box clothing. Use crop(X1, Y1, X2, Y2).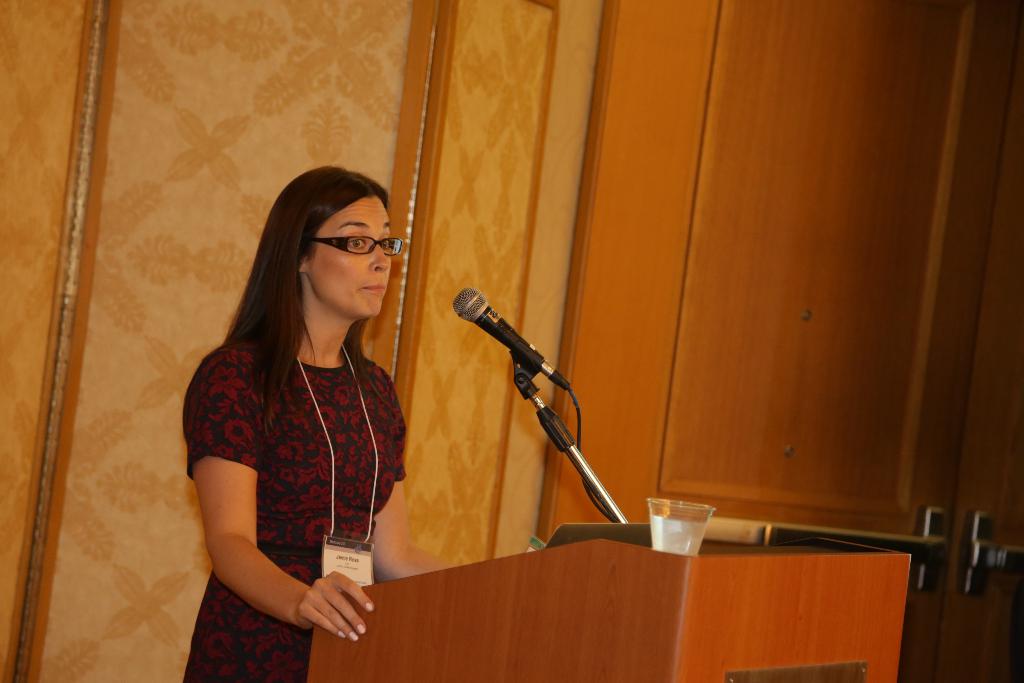
crop(172, 330, 416, 682).
